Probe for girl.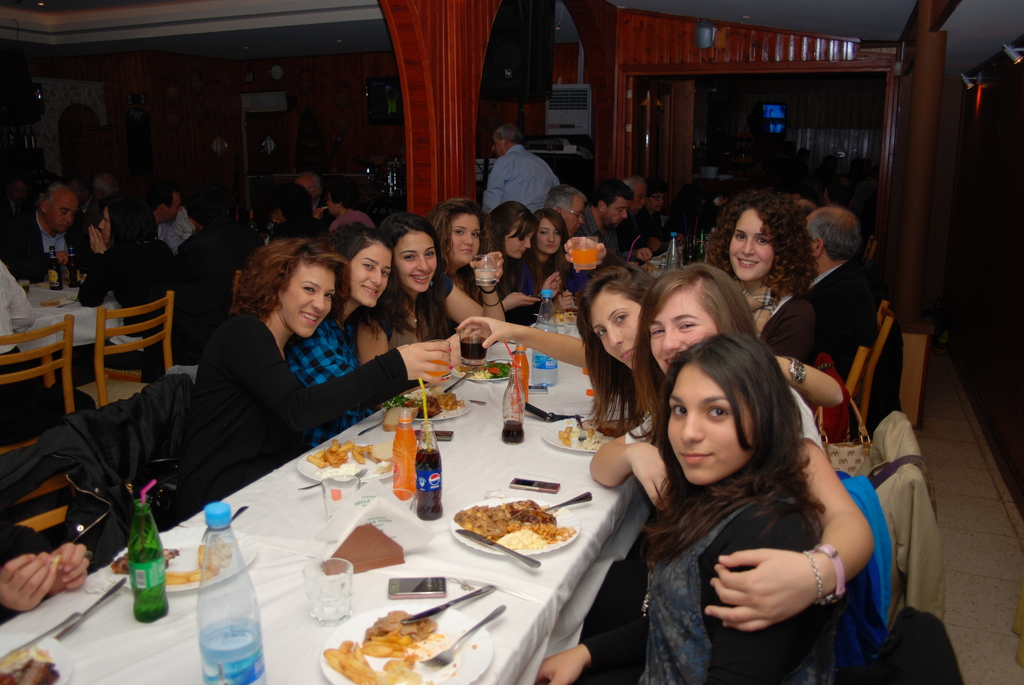
Probe result: locate(573, 276, 659, 446).
